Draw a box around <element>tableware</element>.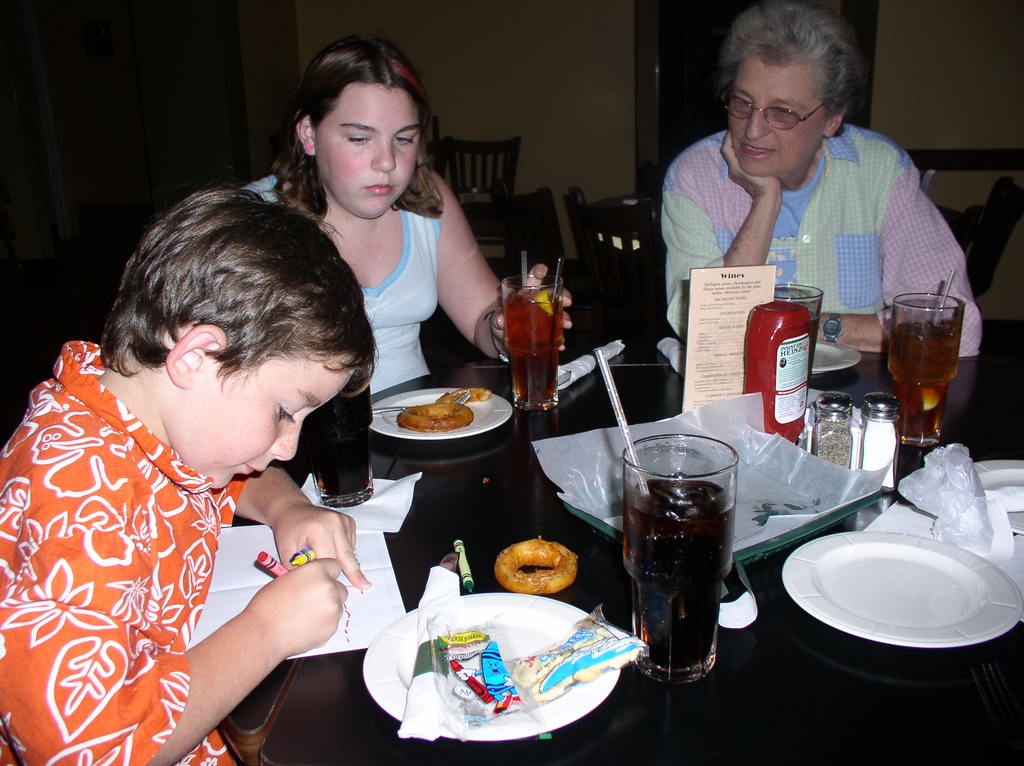
[x1=302, y1=372, x2=377, y2=509].
